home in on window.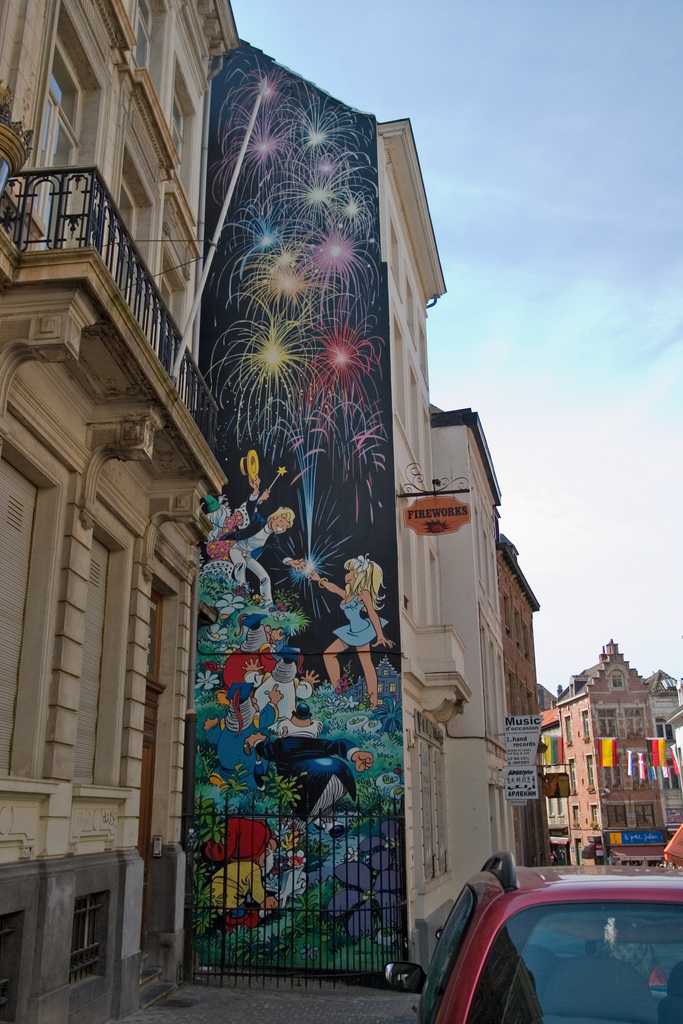
Homed in at crop(64, 893, 111, 980).
